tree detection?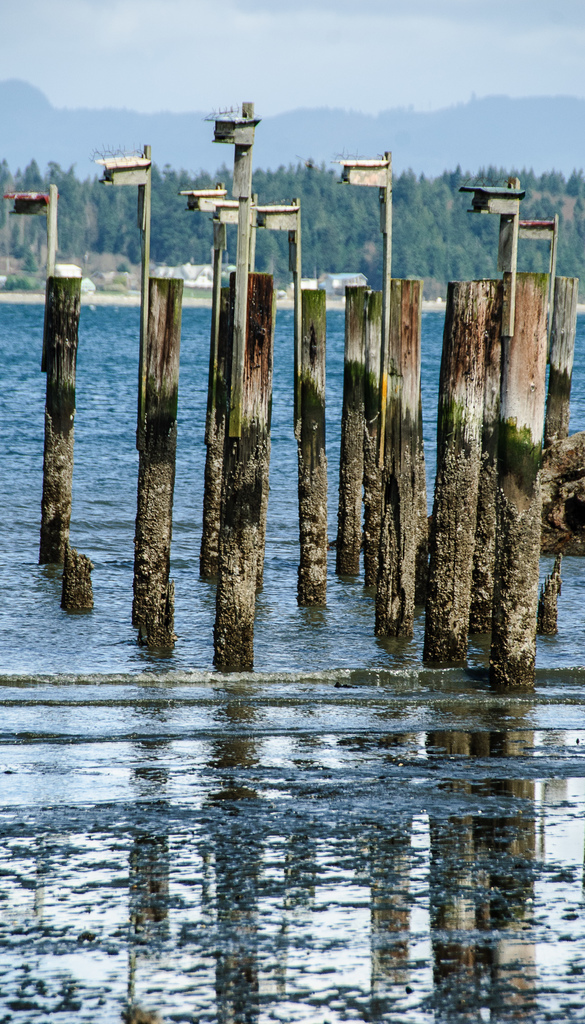
<bbox>0, 163, 19, 231</bbox>
